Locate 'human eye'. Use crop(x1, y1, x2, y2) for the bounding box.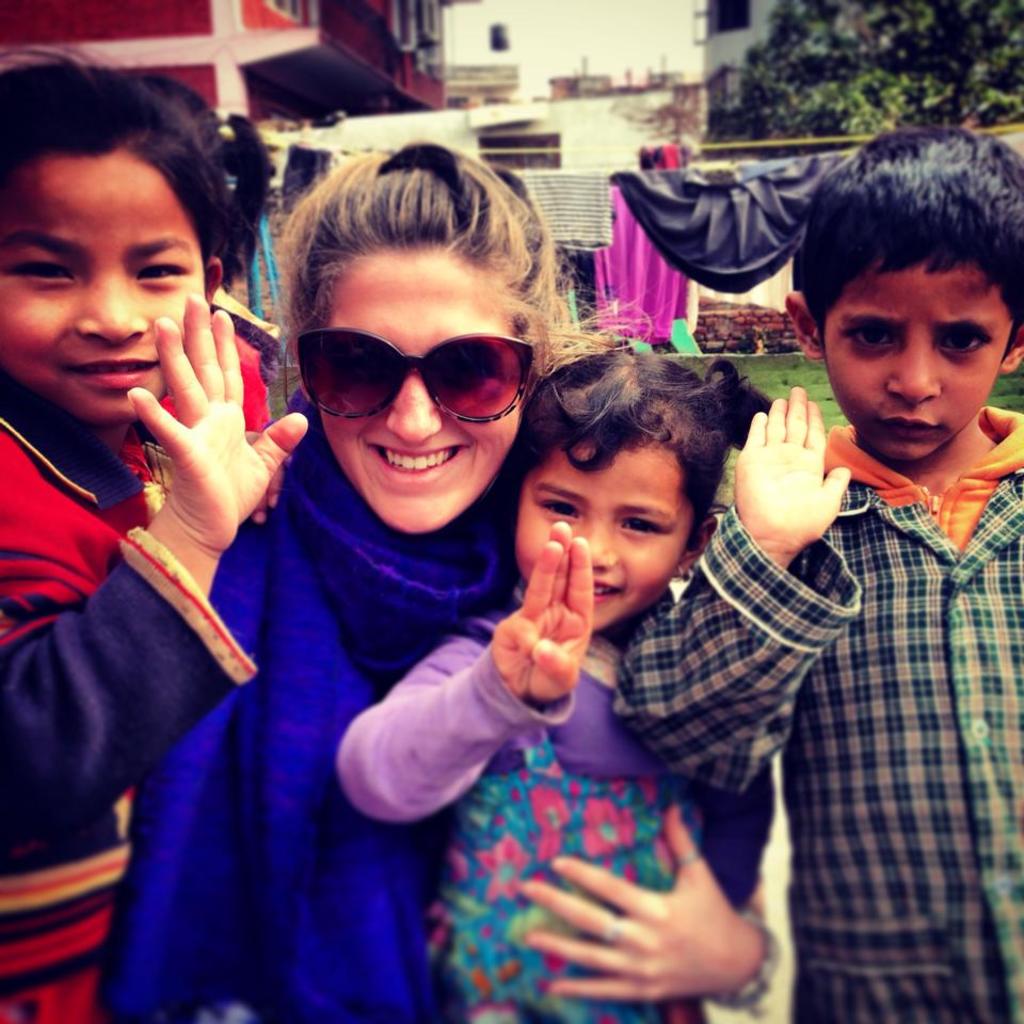
crop(430, 343, 509, 395).
